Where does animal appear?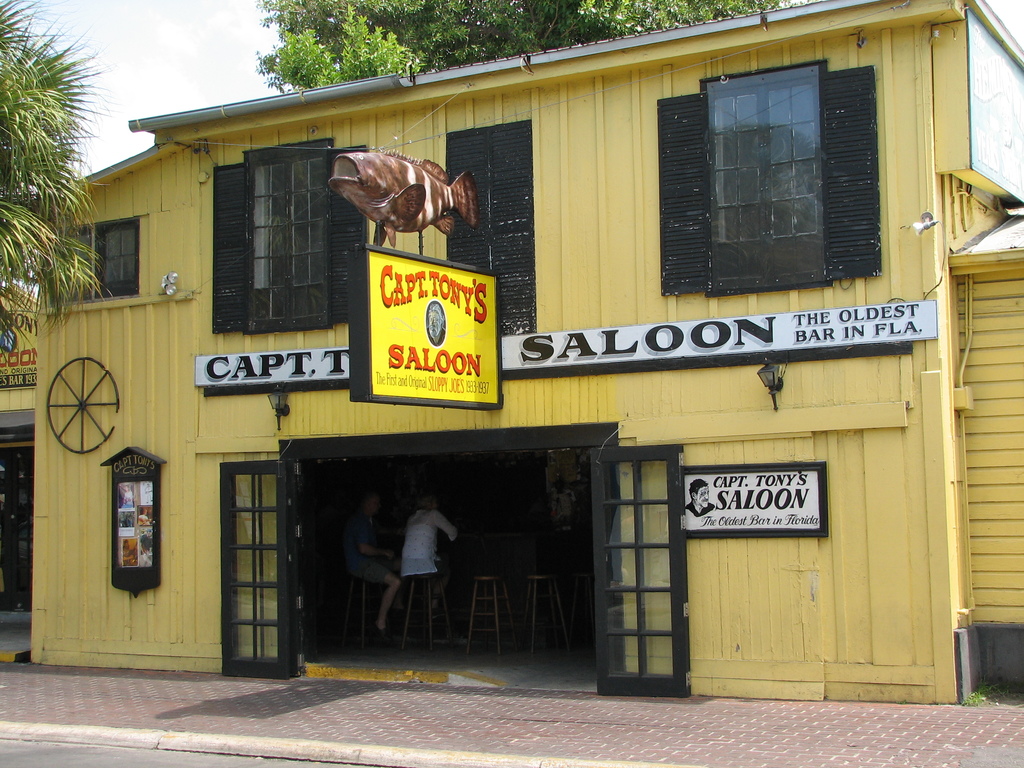
Appears at Rect(330, 155, 487, 245).
